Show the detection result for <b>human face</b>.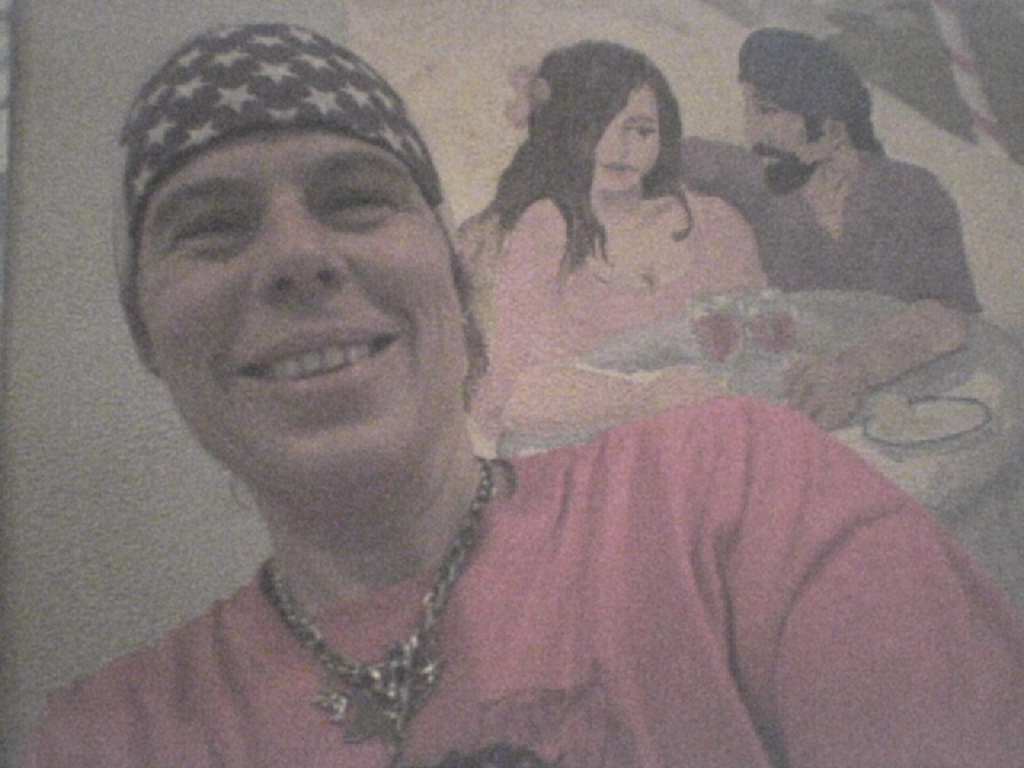
rect(590, 83, 656, 189).
